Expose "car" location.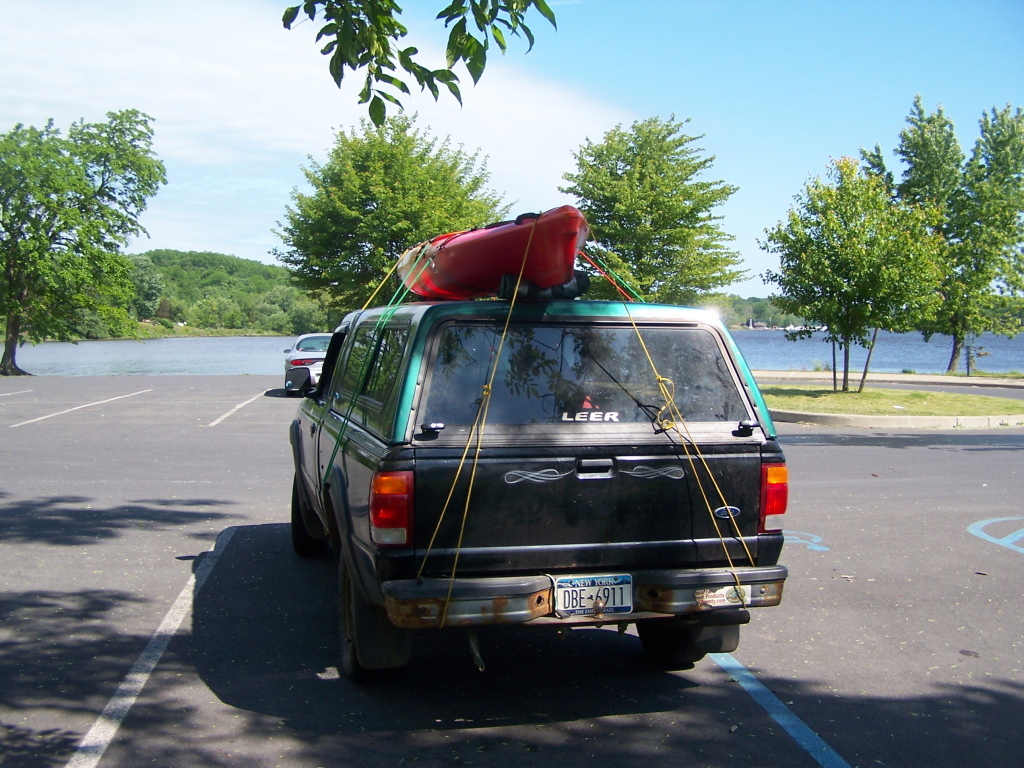
Exposed at [283, 332, 332, 396].
